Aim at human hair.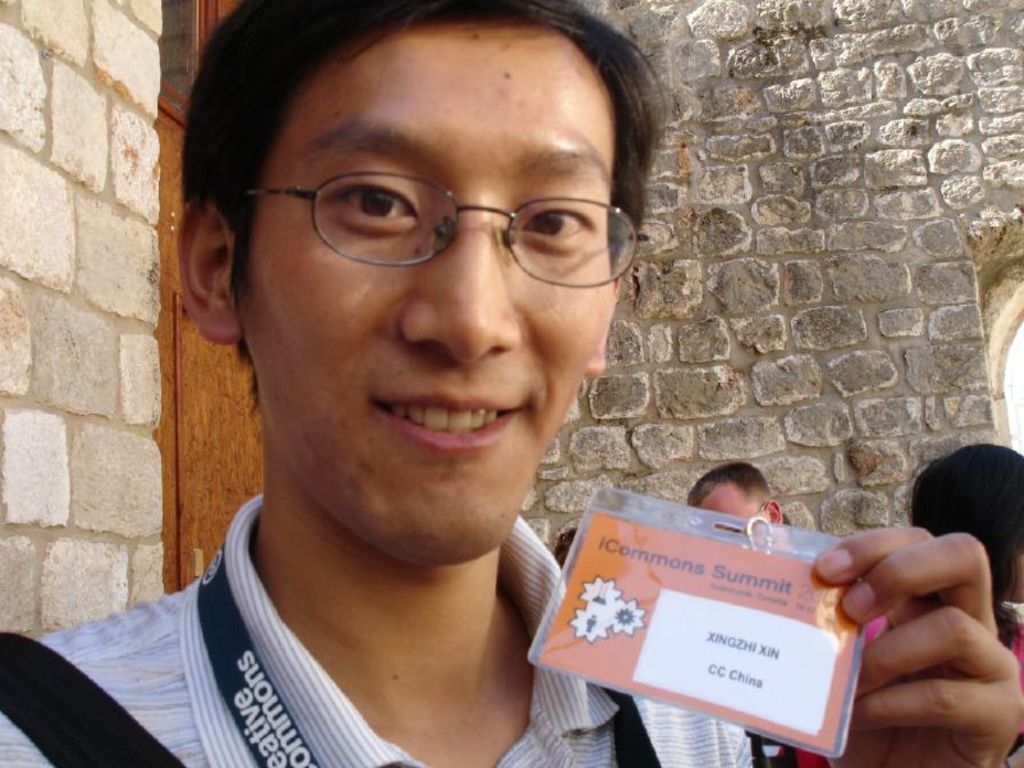
Aimed at <region>686, 465, 771, 509</region>.
